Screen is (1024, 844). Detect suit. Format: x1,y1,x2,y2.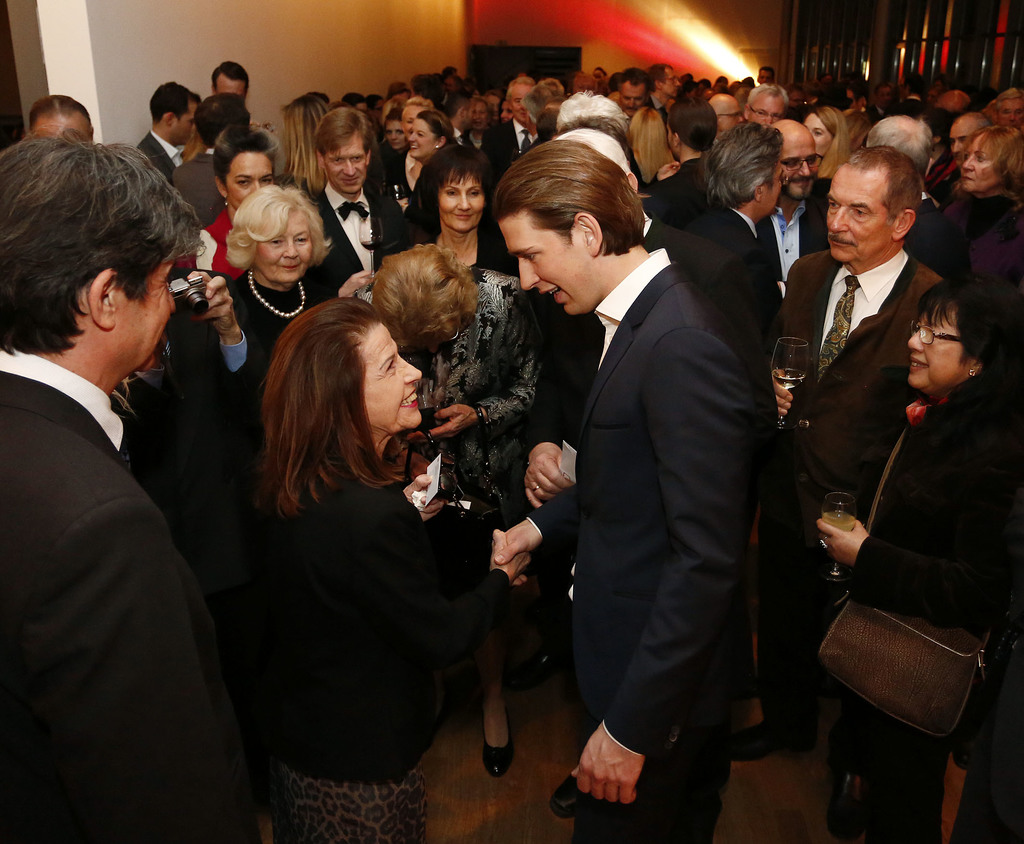
134,127,175,181.
